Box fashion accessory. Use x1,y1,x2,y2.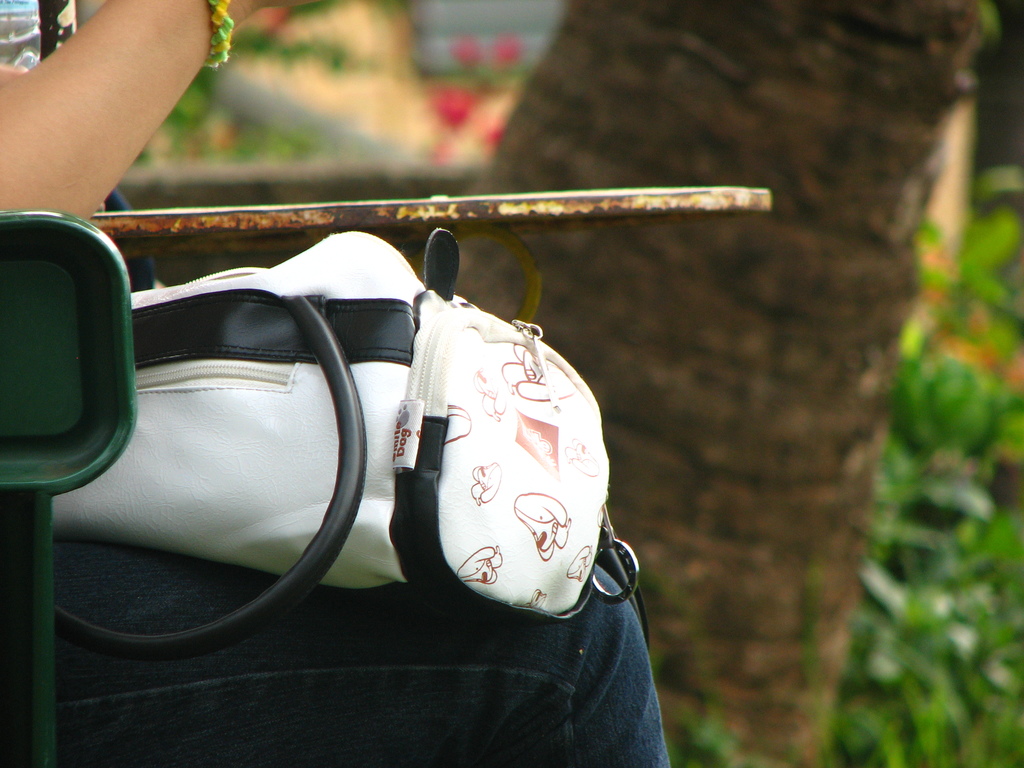
201,0,231,69.
